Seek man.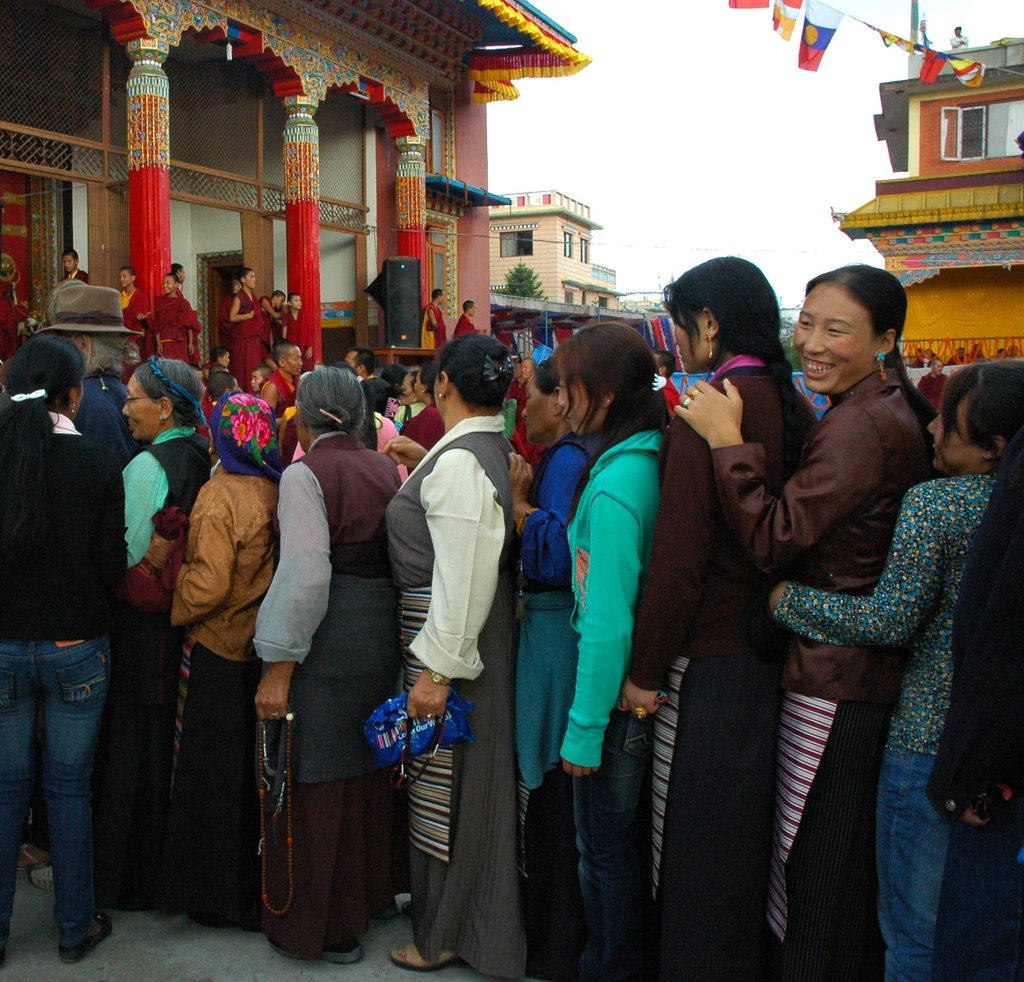
<bbox>228, 261, 269, 394</bbox>.
